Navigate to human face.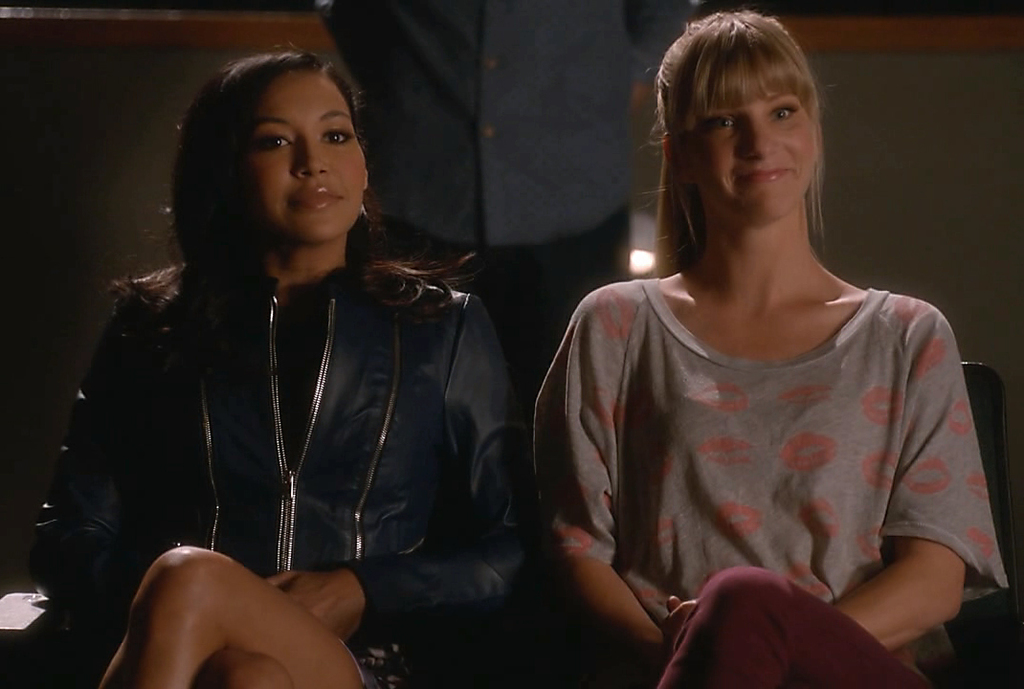
Navigation target: rect(246, 73, 370, 249).
